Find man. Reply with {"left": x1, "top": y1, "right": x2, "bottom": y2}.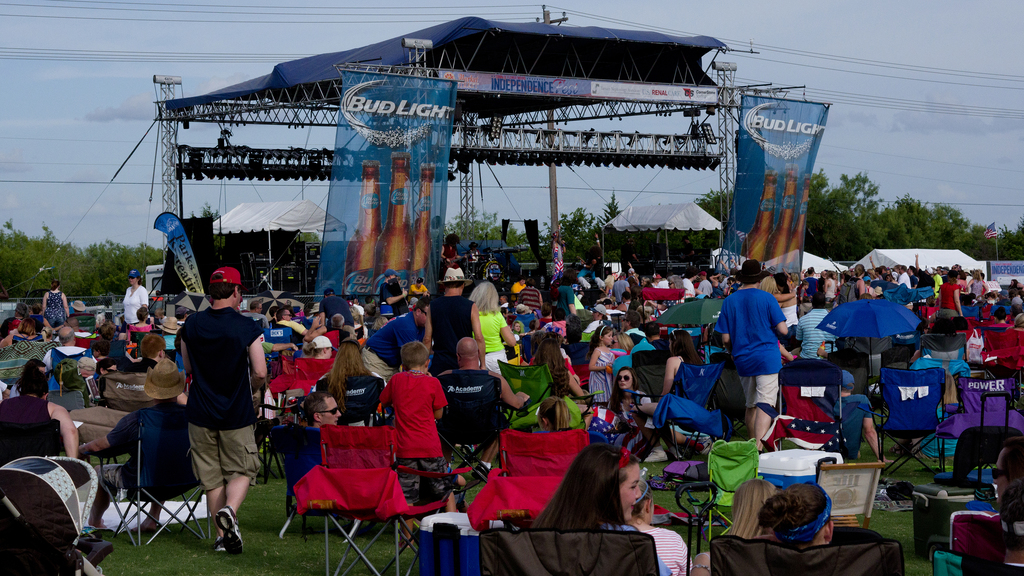
{"left": 797, "top": 296, "right": 838, "bottom": 361}.
